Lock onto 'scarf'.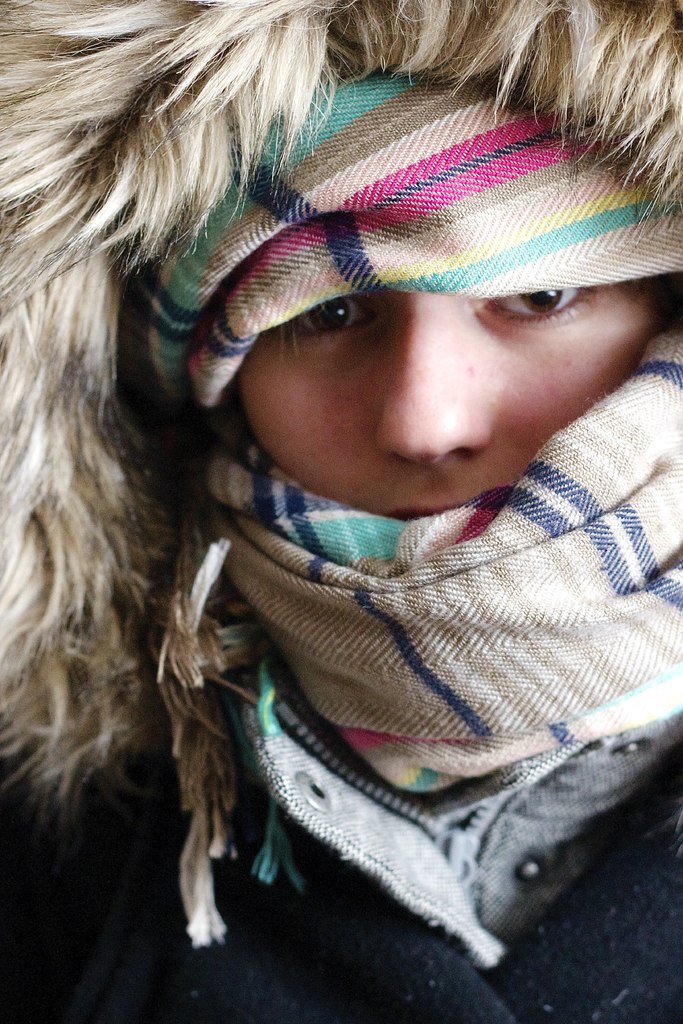
Locked: 152,76,682,807.
